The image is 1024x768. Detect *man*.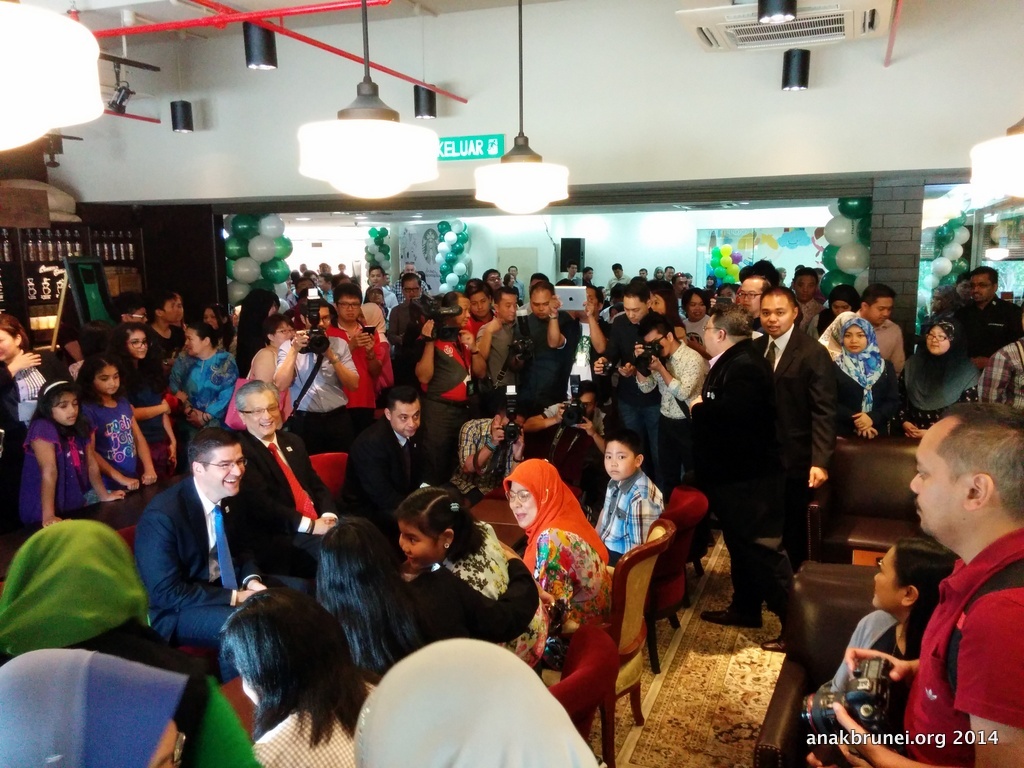
Detection: [left=536, top=279, right=626, bottom=401].
